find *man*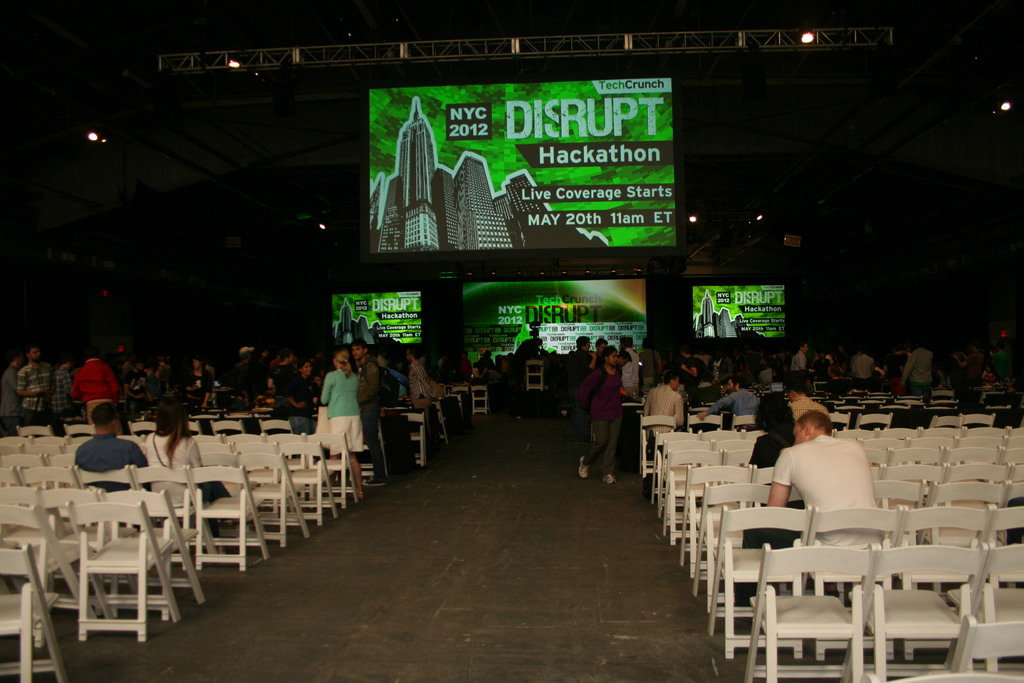
(left=234, top=338, right=253, bottom=393)
